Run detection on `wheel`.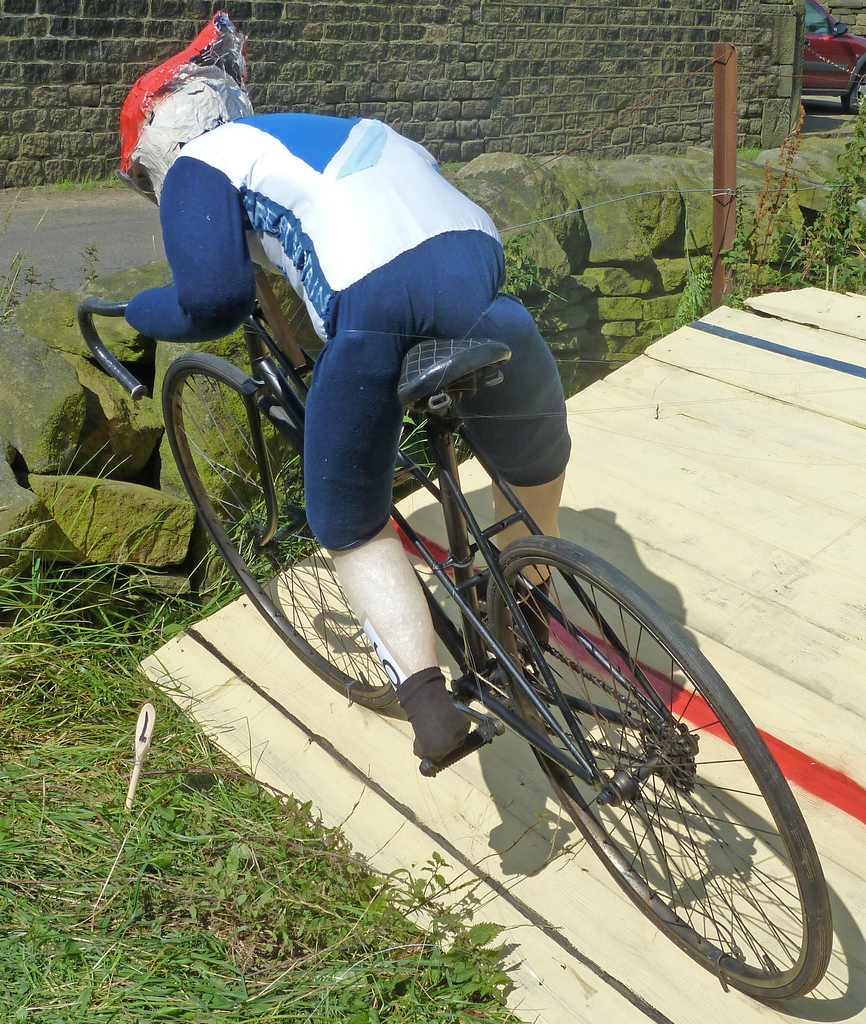
Result: bbox=[163, 350, 394, 711].
